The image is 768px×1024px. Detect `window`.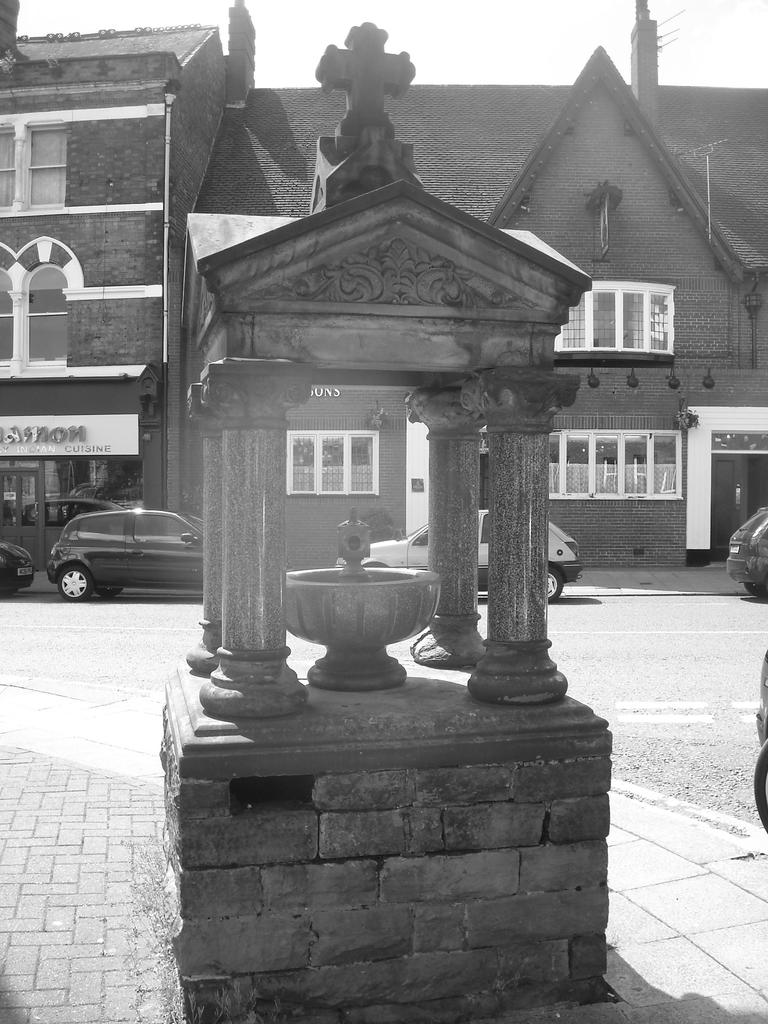
Detection: bbox=[21, 123, 74, 209].
